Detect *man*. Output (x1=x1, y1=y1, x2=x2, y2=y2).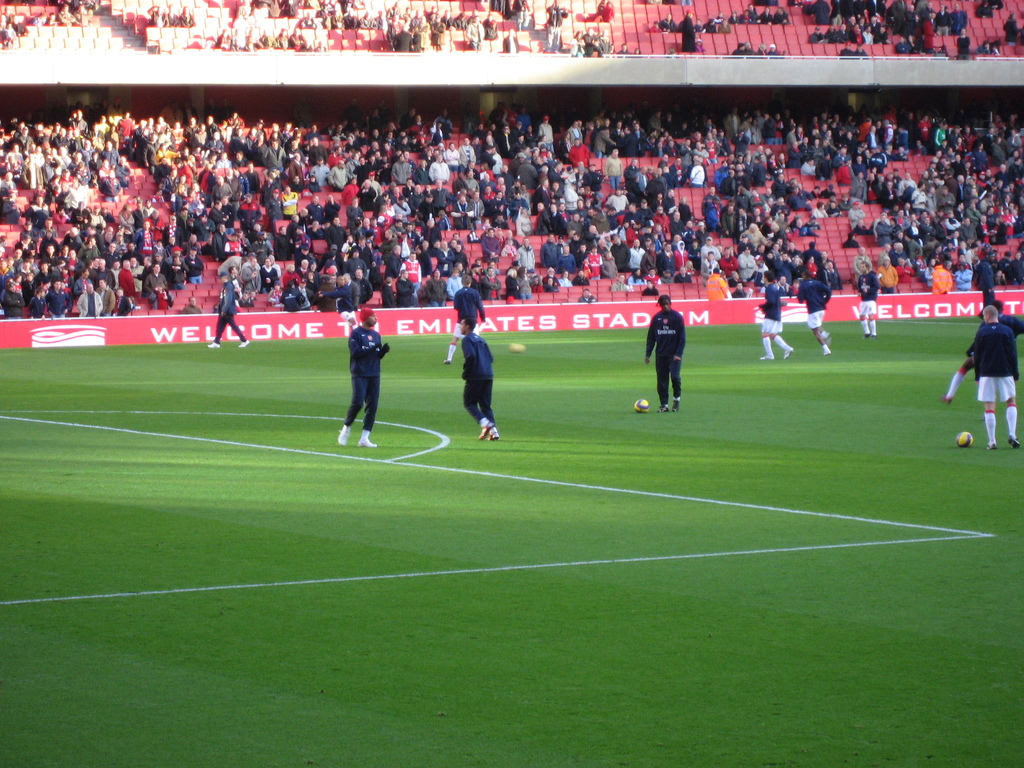
(x1=705, y1=17, x2=721, y2=33).
